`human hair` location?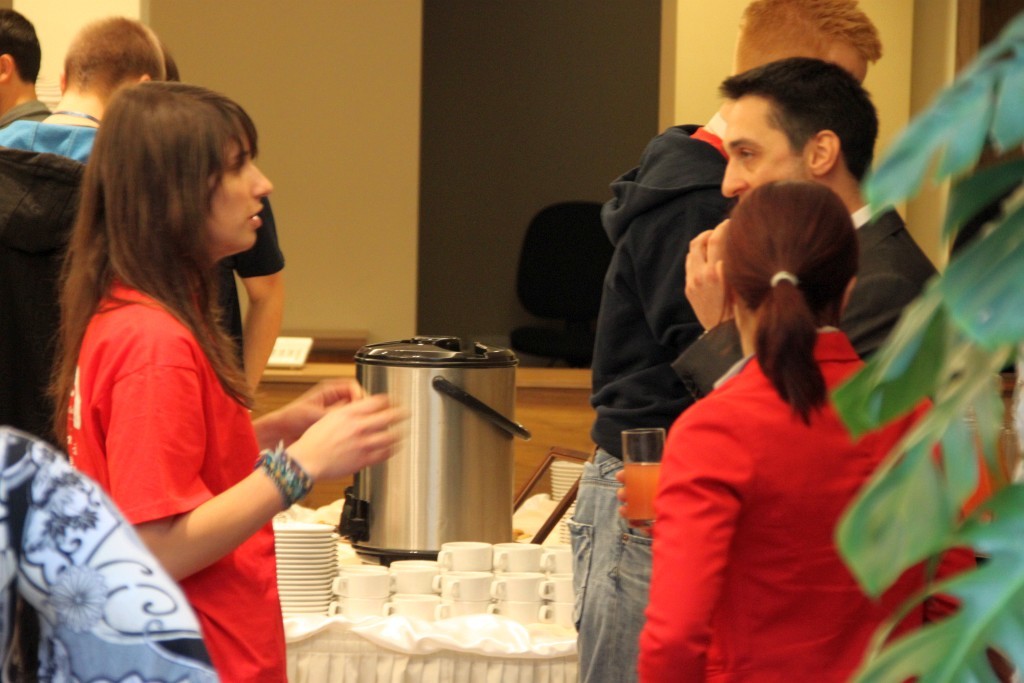
left=724, top=180, right=865, bottom=425
